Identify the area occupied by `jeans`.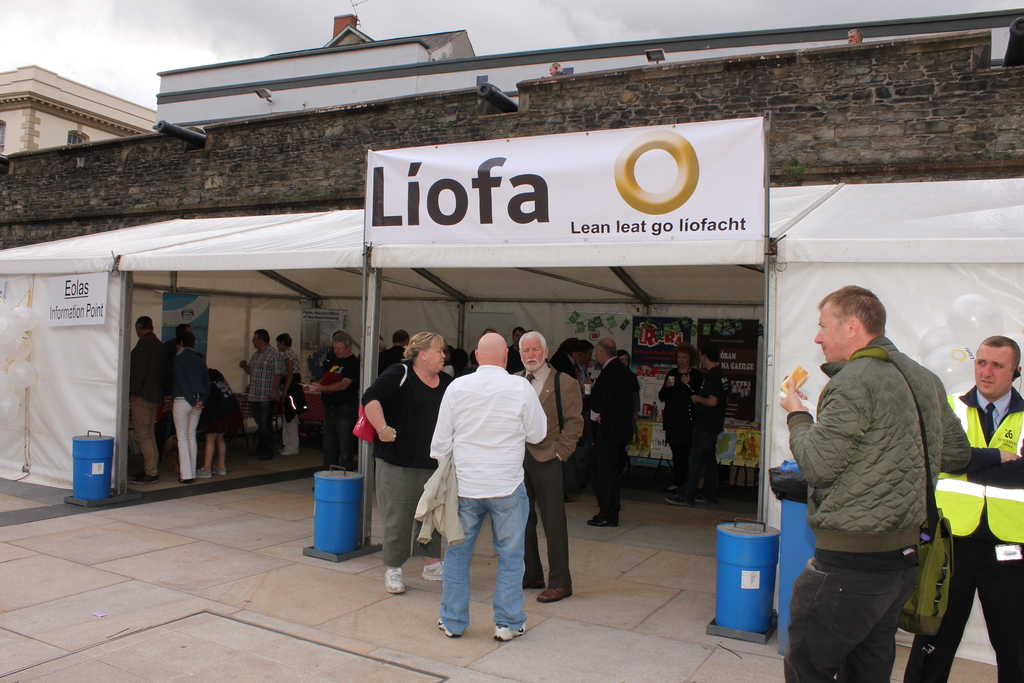
Area: [x1=595, y1=445, x2=630, y2=520].
